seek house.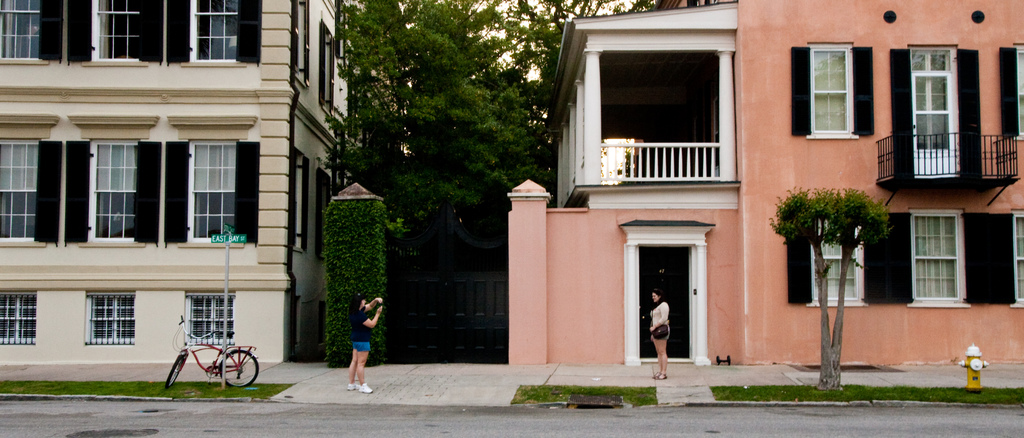
{"left": 469, "top": 0, "right": 1014, "bottom": 373}.
